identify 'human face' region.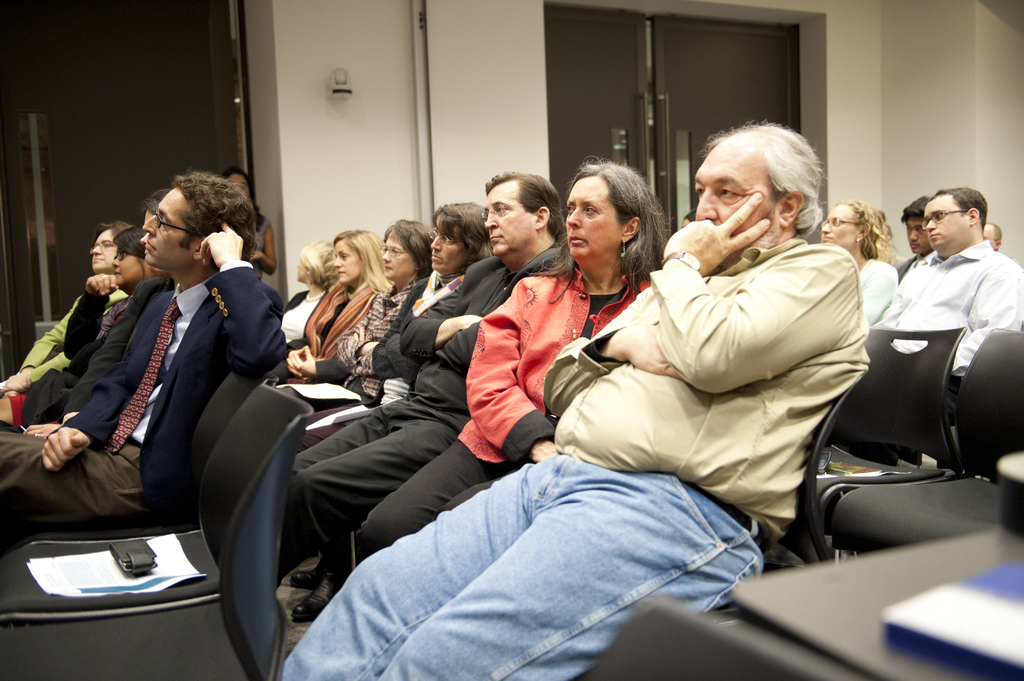
Region: 111, 244, 152, 285.
